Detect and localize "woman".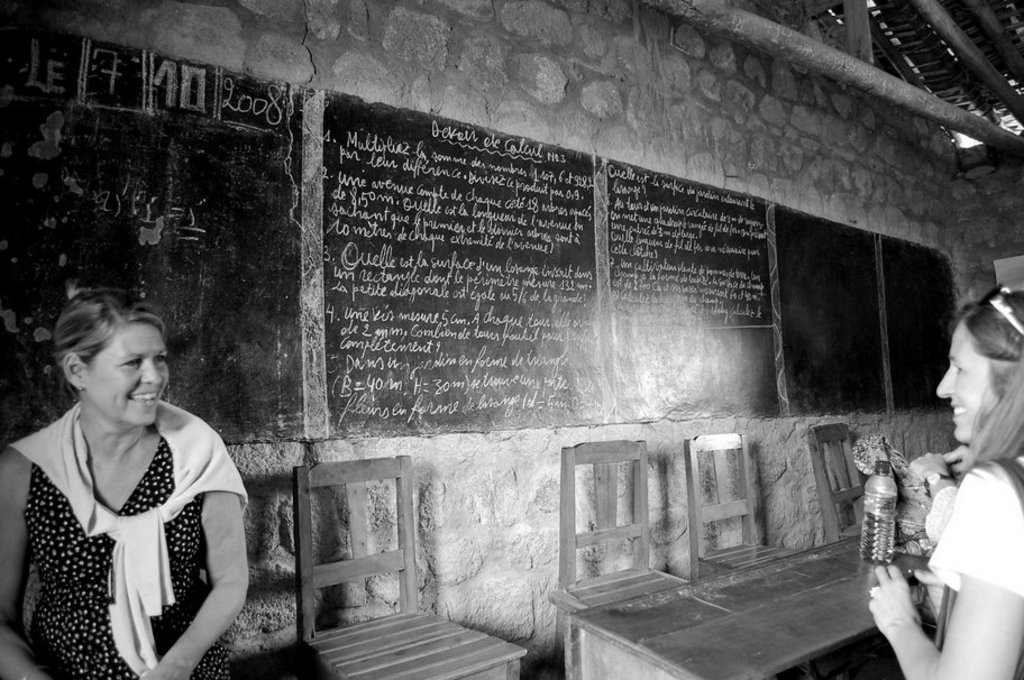
Localized at locate(866, 284, 1023, 679).
